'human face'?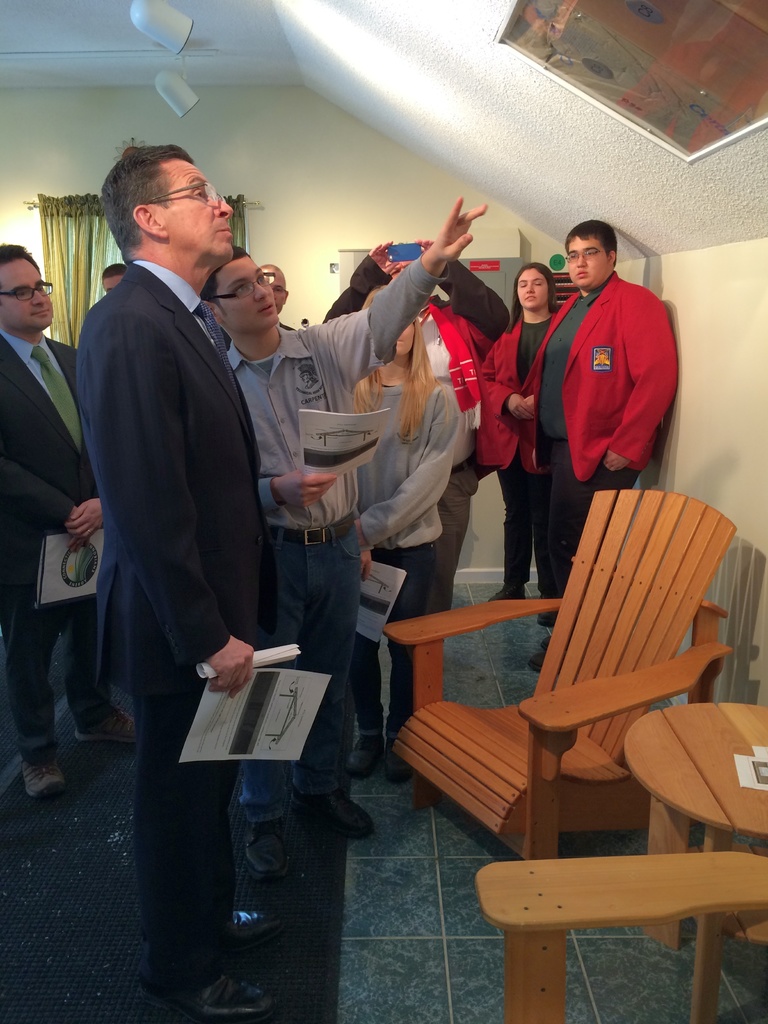
[0, 261, 49, 333]
